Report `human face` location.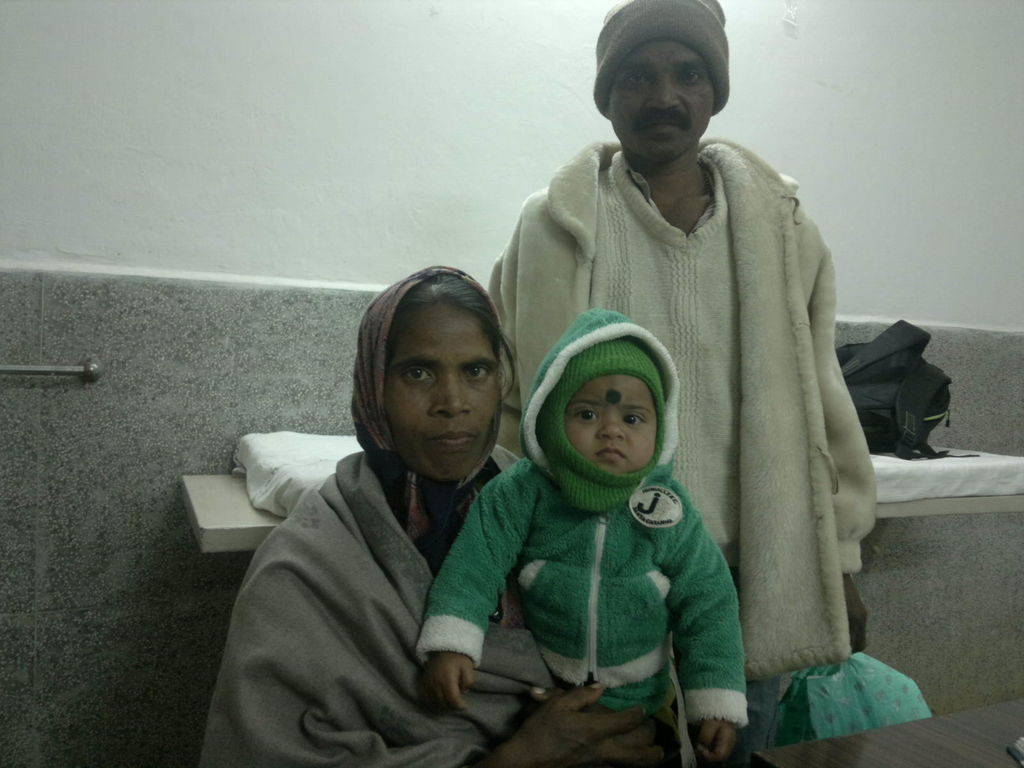
Report: 607:35:716:161.
